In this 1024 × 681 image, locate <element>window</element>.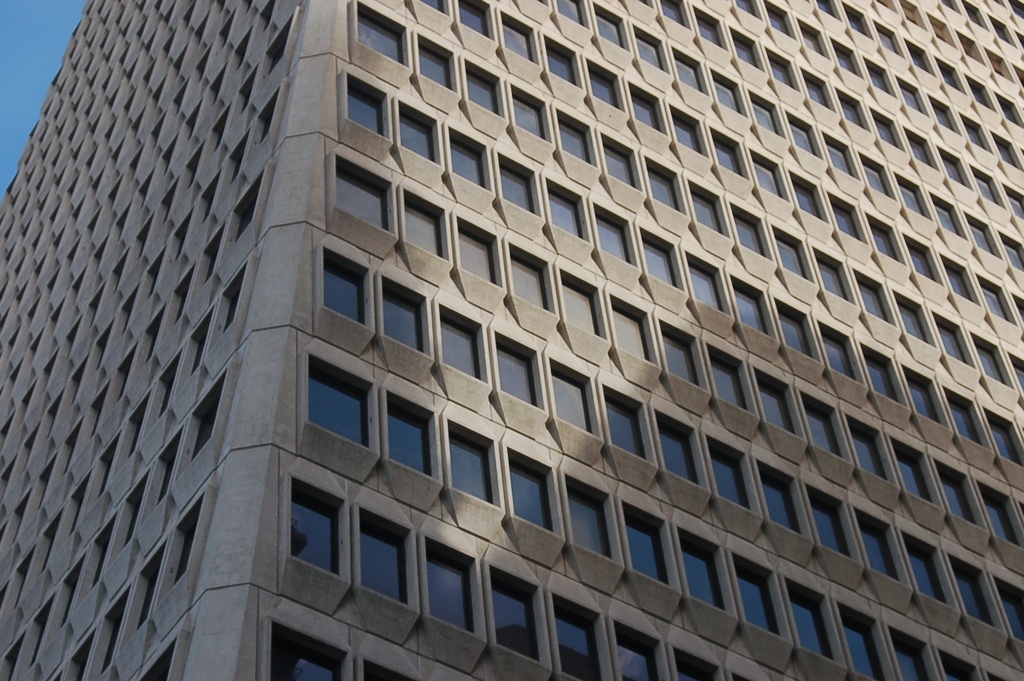
Bounding box: <bbox>997, 578, 1023, 642</bbox>.
